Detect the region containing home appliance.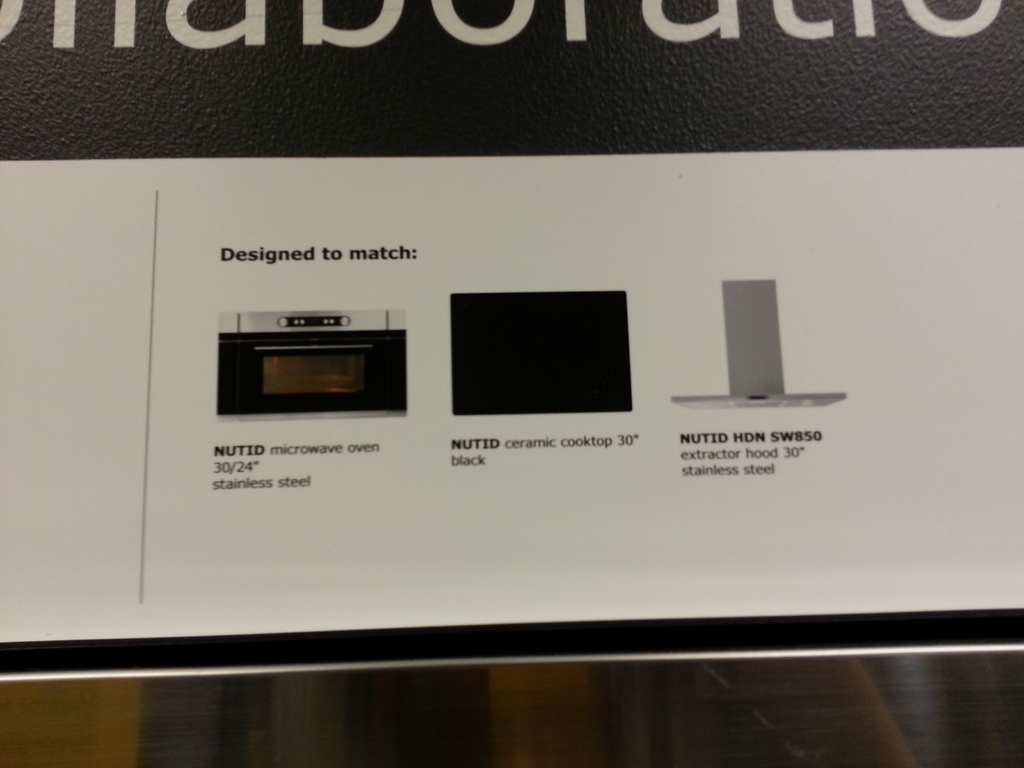
438 289 638 420.
